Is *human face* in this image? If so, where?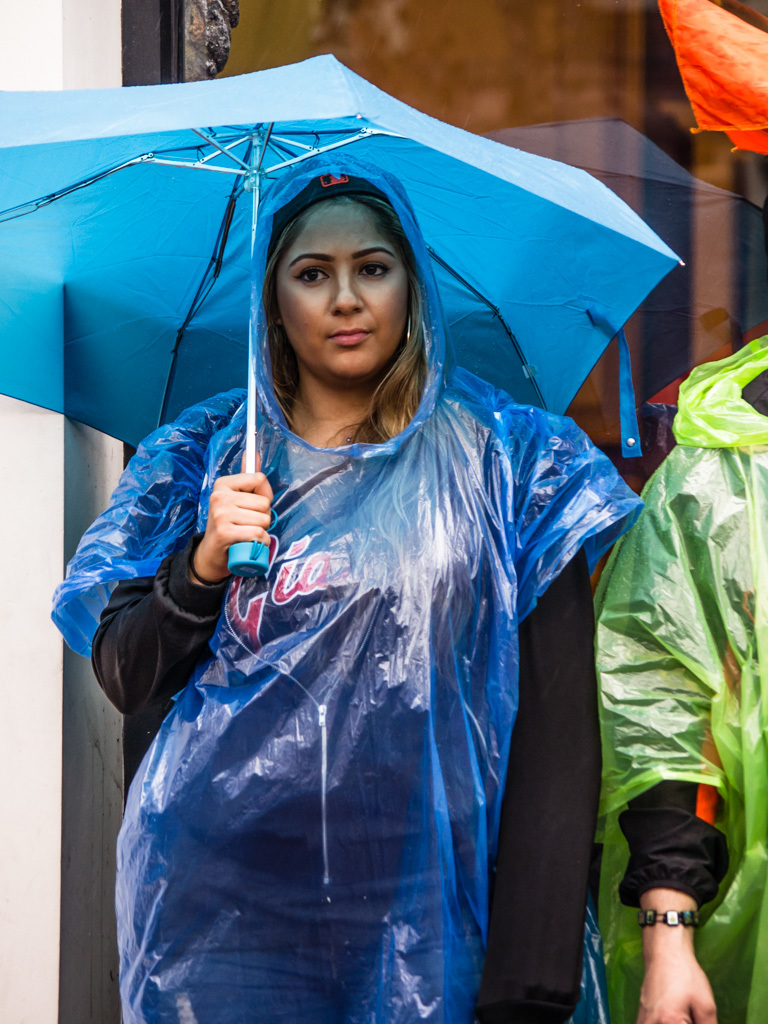
Yes, at (left=278, top=193, right=410, bottom=381).
